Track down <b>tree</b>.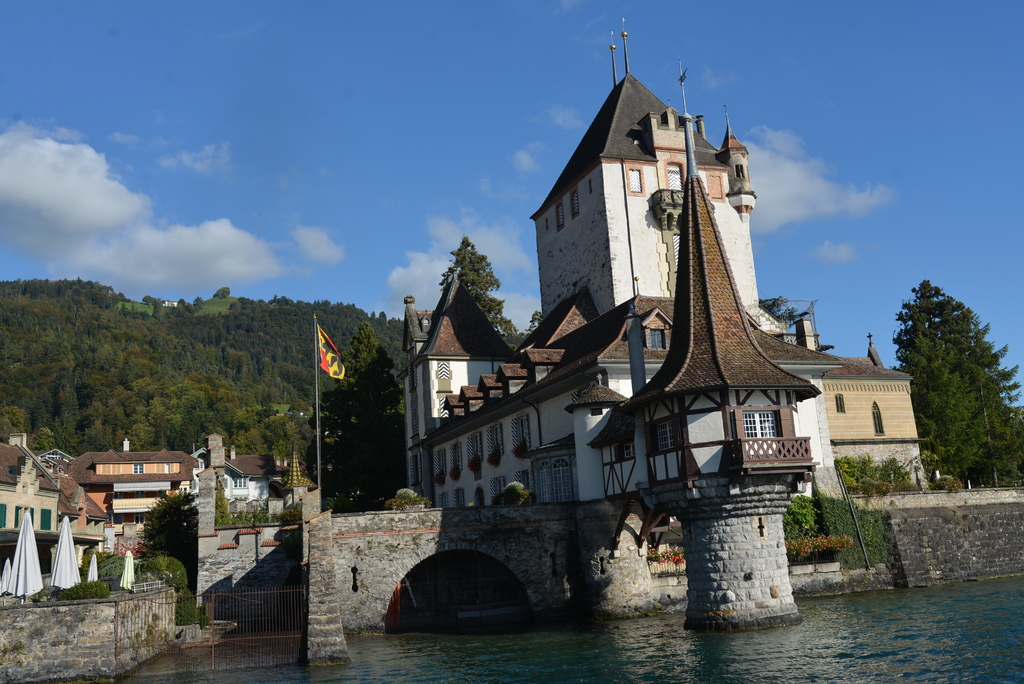
Tracked to (214,475,239,528).
